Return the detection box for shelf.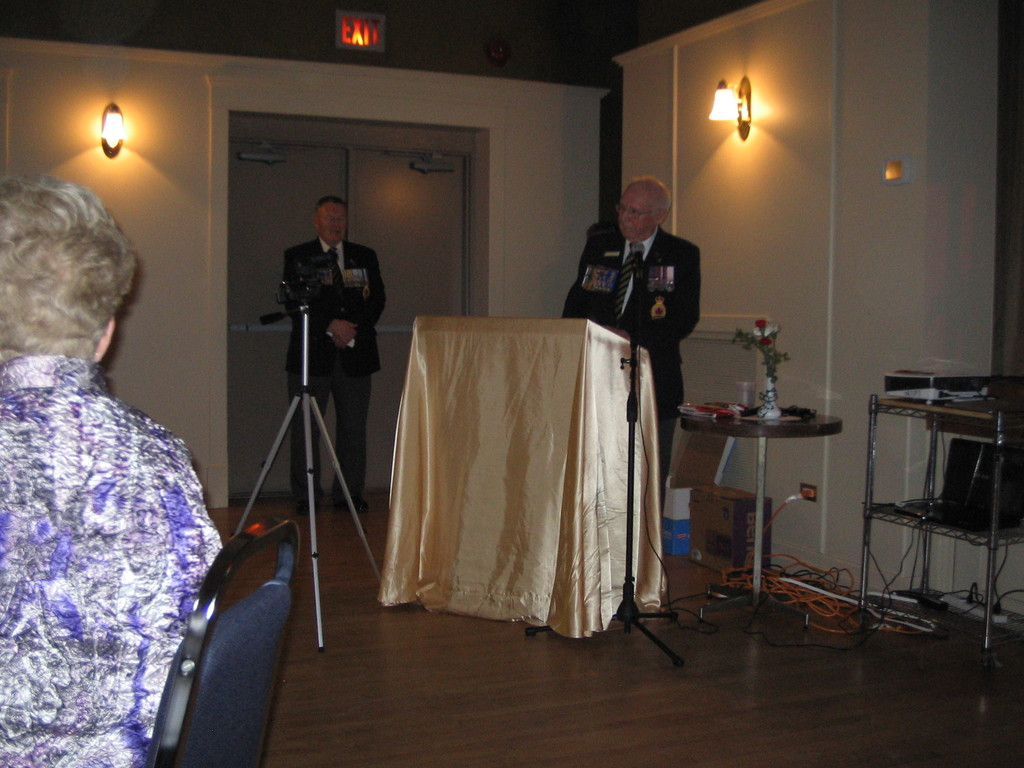
{"x1": 868, "y1": 393, "x2": 1023, "y2": 648}.
